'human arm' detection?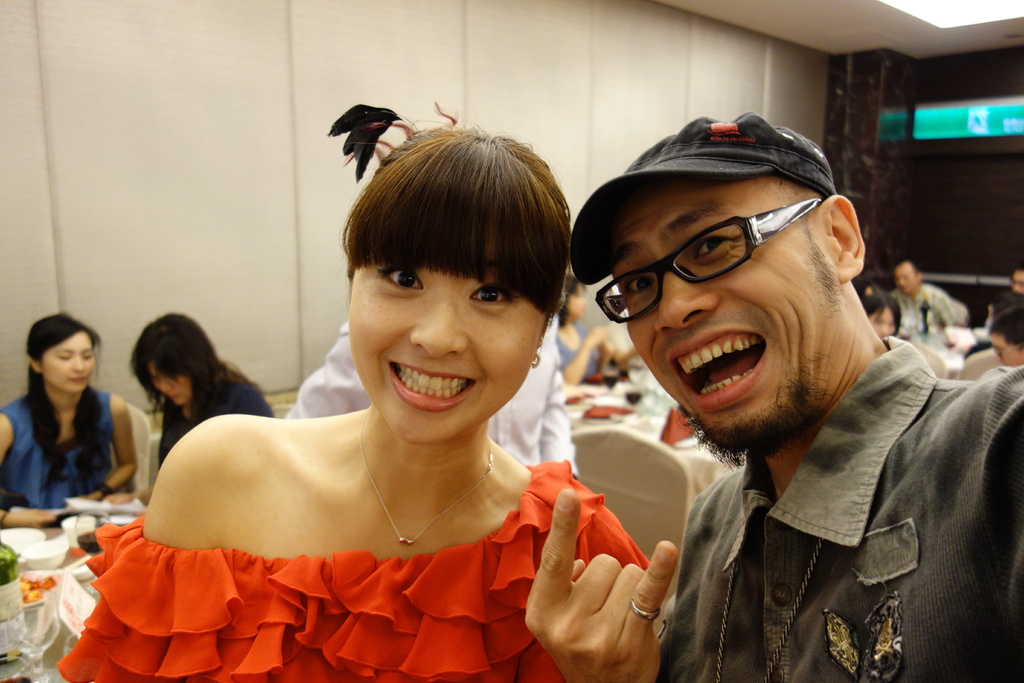
pyautogui.locateOnScreen(562, 322, 611, 391)
